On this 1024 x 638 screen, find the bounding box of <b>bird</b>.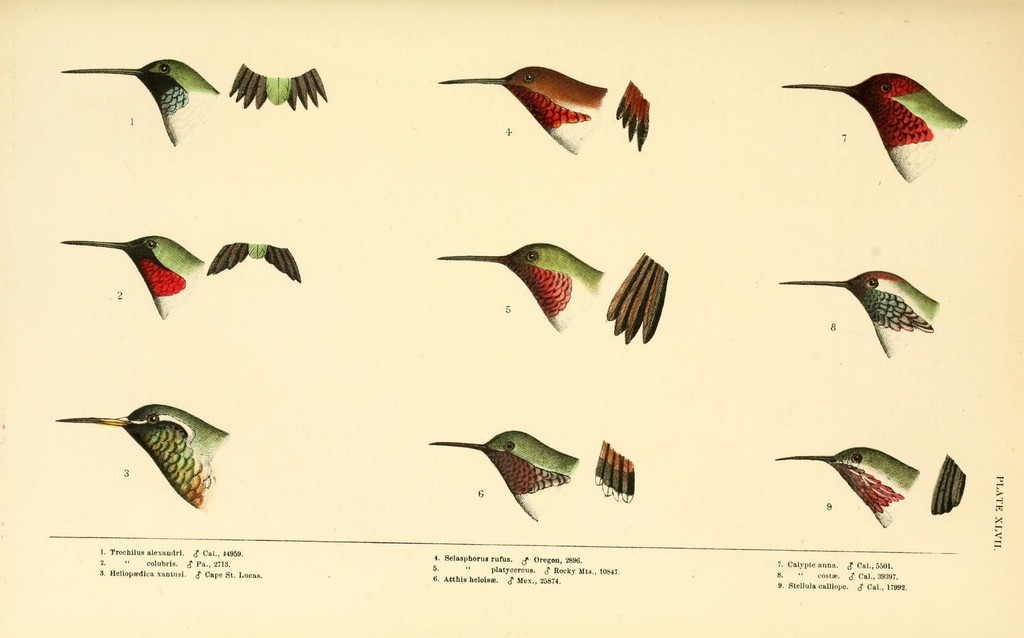
Bounding box: (left=430, top=60, right=654, bottom=156).
